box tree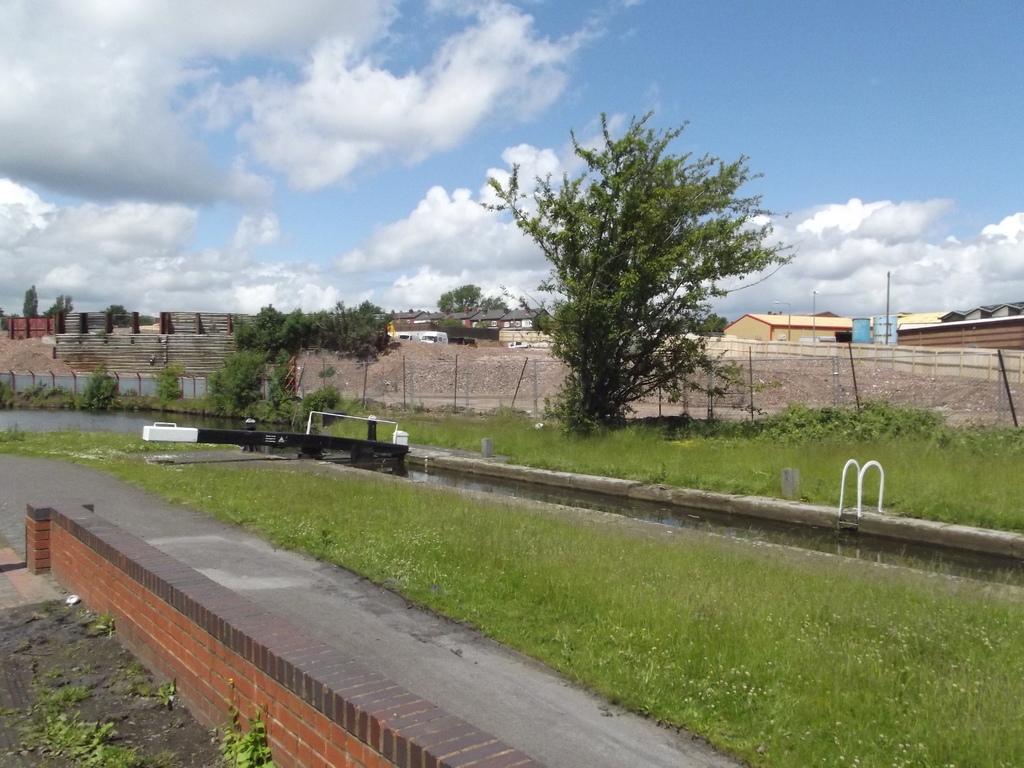
(76, 363, 127, 426)
